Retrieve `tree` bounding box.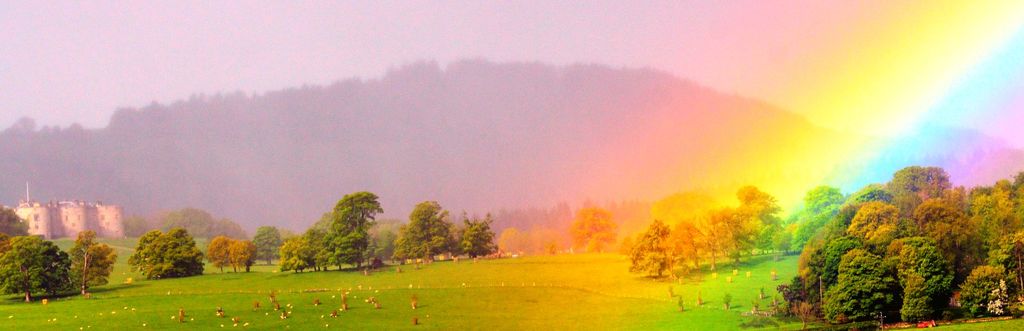
Bounding box: bbox(131, 233, 198, 286).
